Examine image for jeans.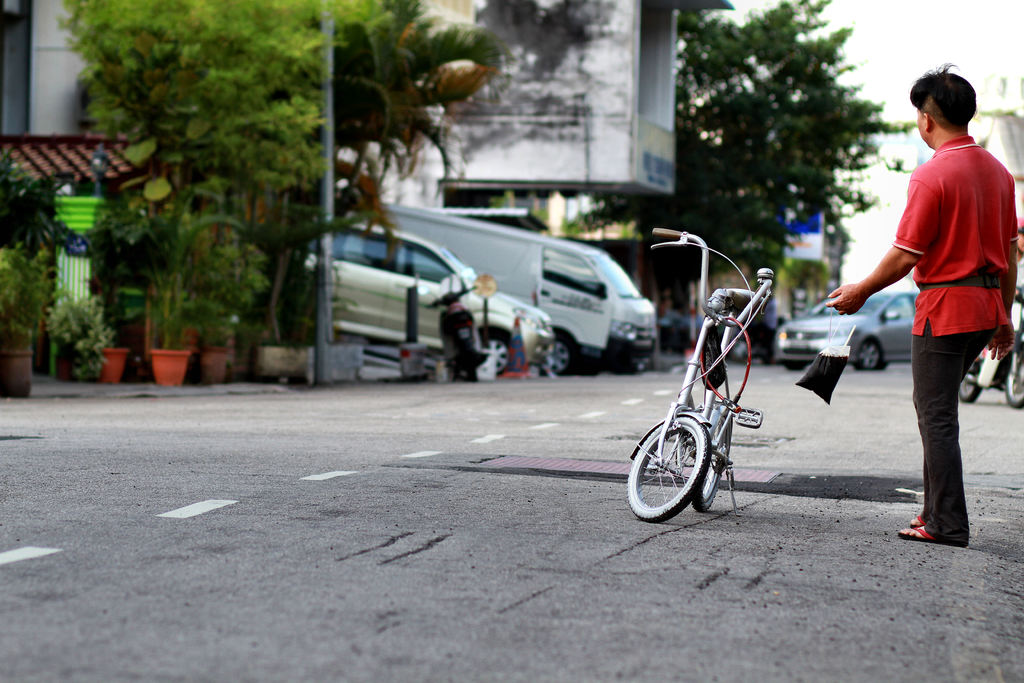
Examination result: 893/317/994/543.
